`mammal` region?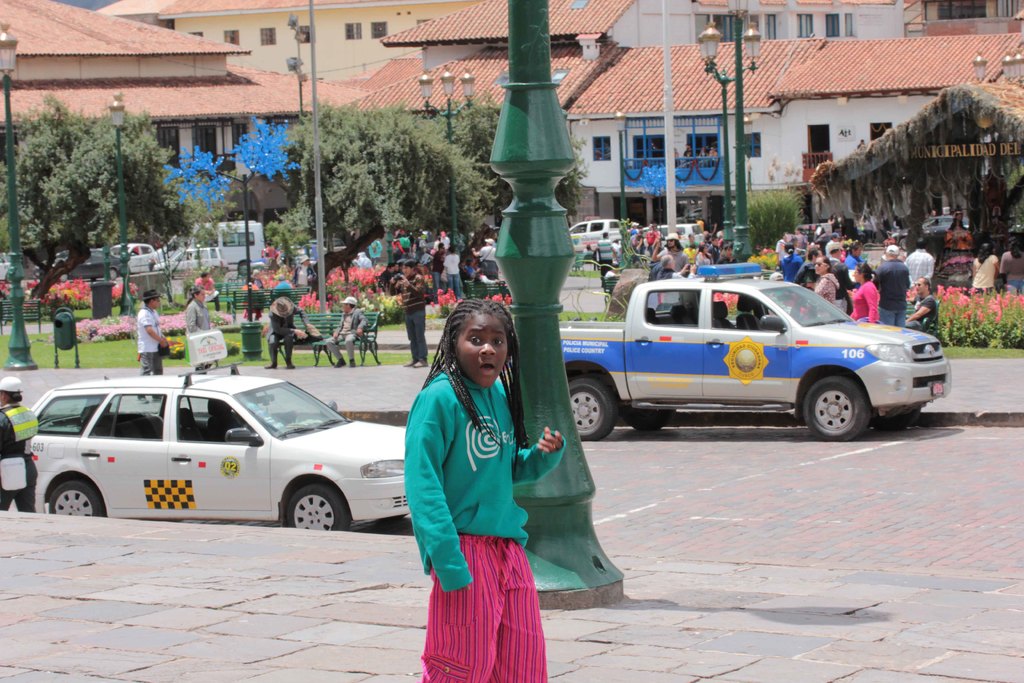
box(289, 254, 321, 285)
